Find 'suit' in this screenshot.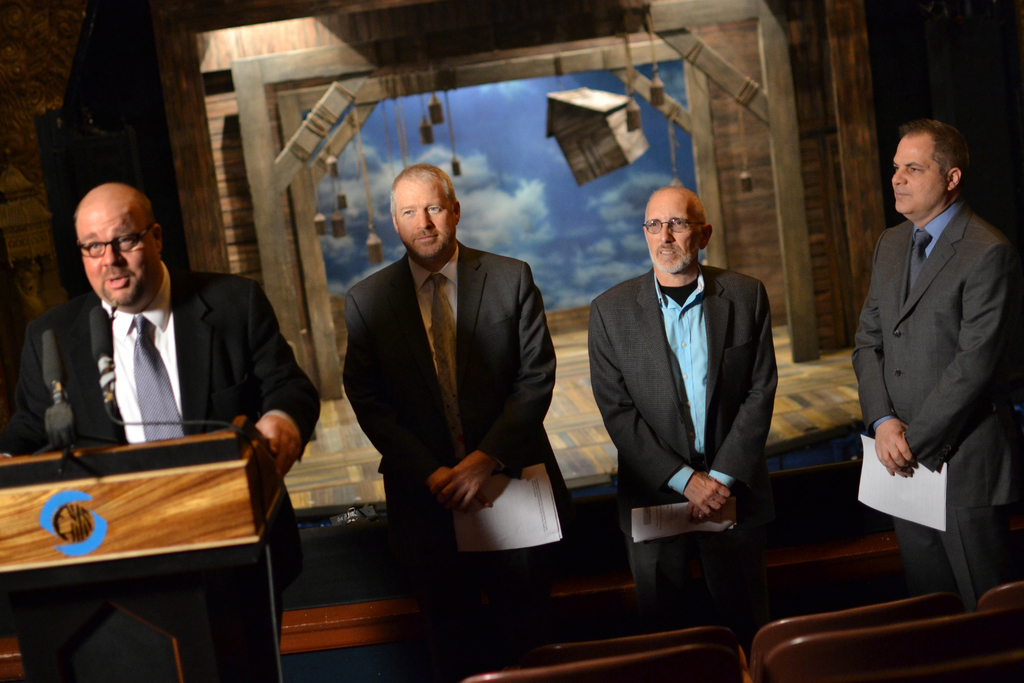
The bounding box for 'suit' is pyautogui.locateOnScreen(849, 205, 1023, 612).
